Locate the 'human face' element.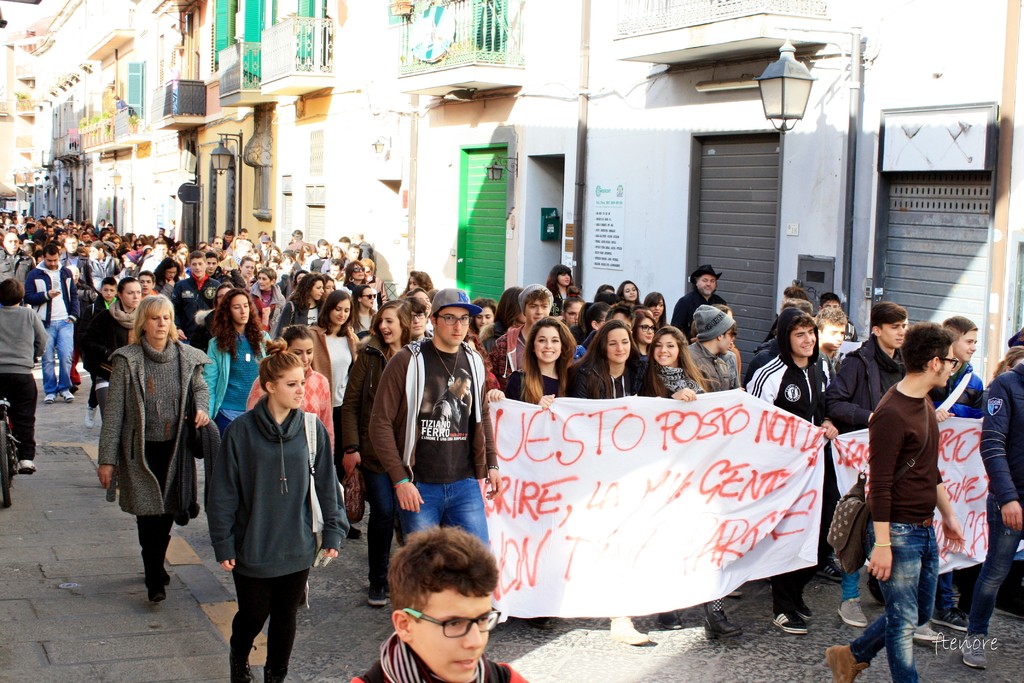
Element bbox: pyautogui.locateOnScreen(360, 289, 375, 309).
